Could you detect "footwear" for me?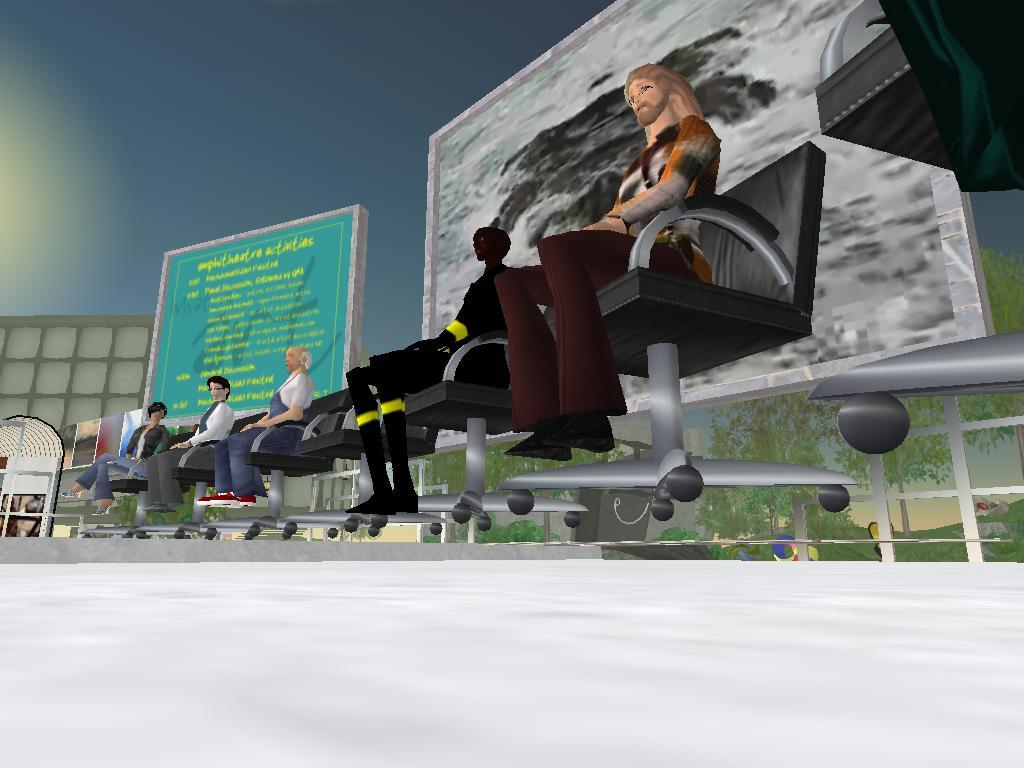
Detection result: locate(349, 491, 389, 514).
